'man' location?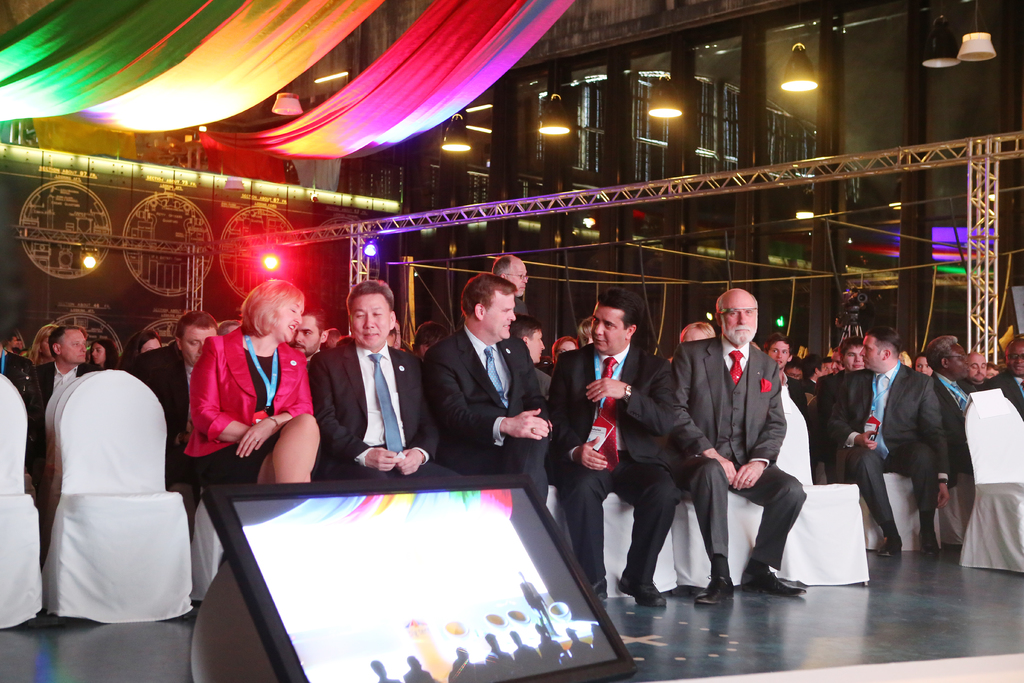
(510, 315, 552, 400)
